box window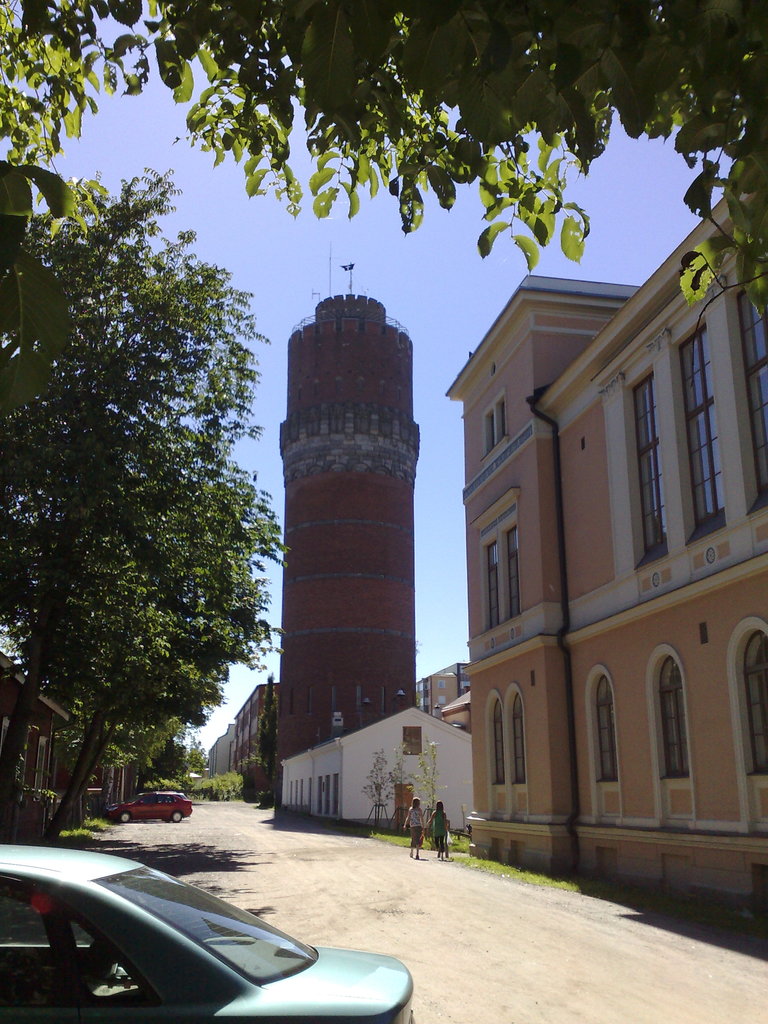
<region>506, 528, 520, 620</region>
